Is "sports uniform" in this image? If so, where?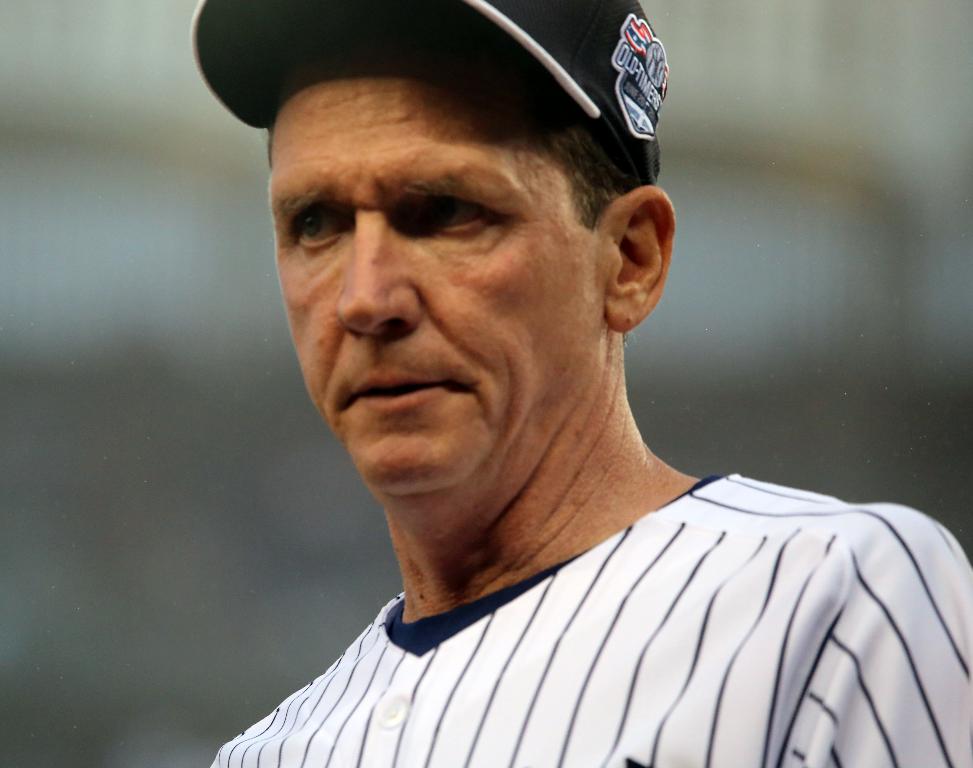
Yes, at 191 0 972 767.
